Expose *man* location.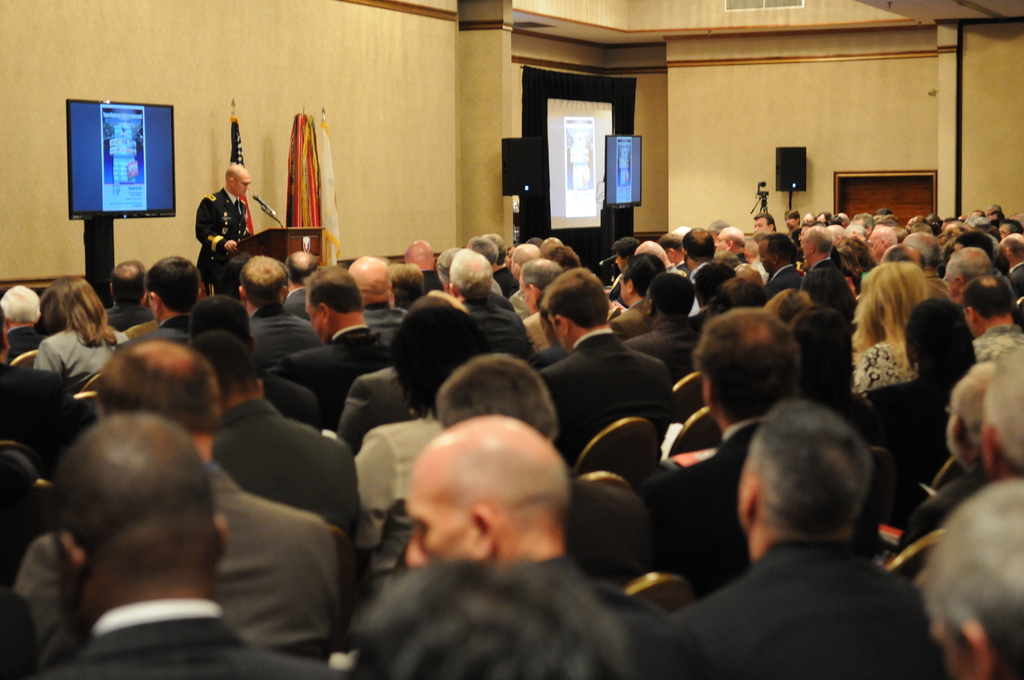
Exposed at {"left": 106, "top": 257, "right": 154, "bottom": 337}.
